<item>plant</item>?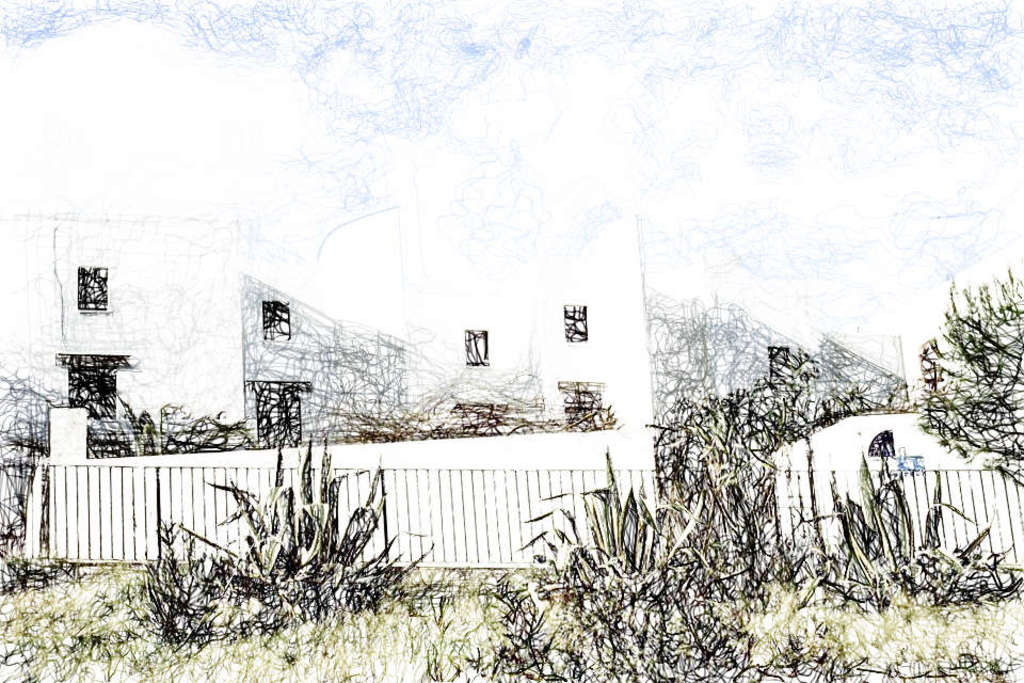
bbox=(0, 379, 87, 615)
